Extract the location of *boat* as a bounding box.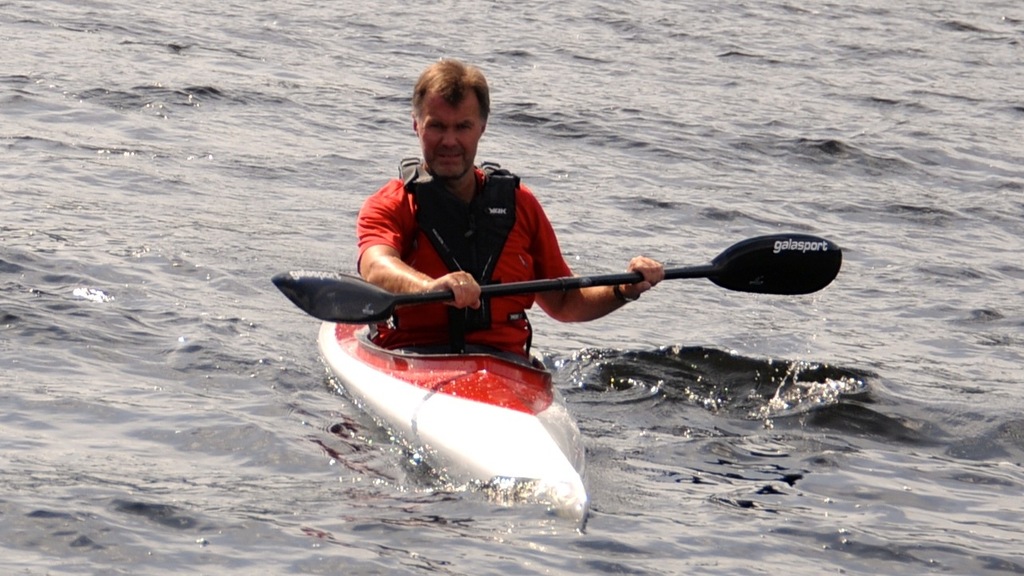
<box>322,317,581,533</box>.
